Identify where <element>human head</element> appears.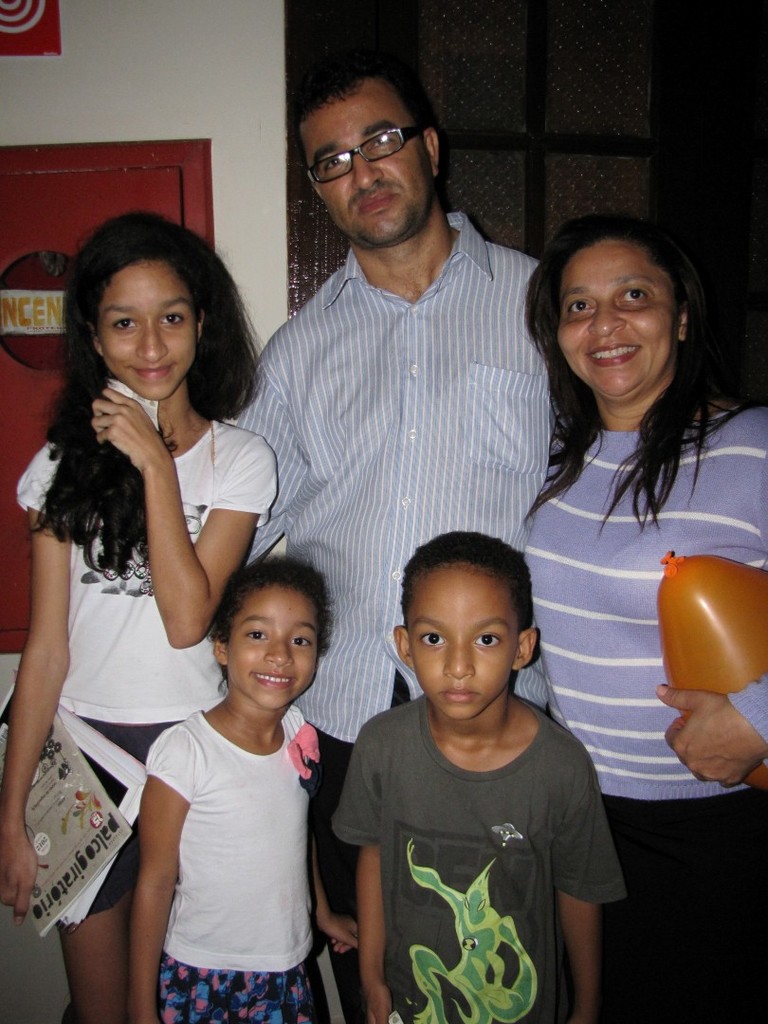
Appears at select_region(538, 206, 704, 377).
